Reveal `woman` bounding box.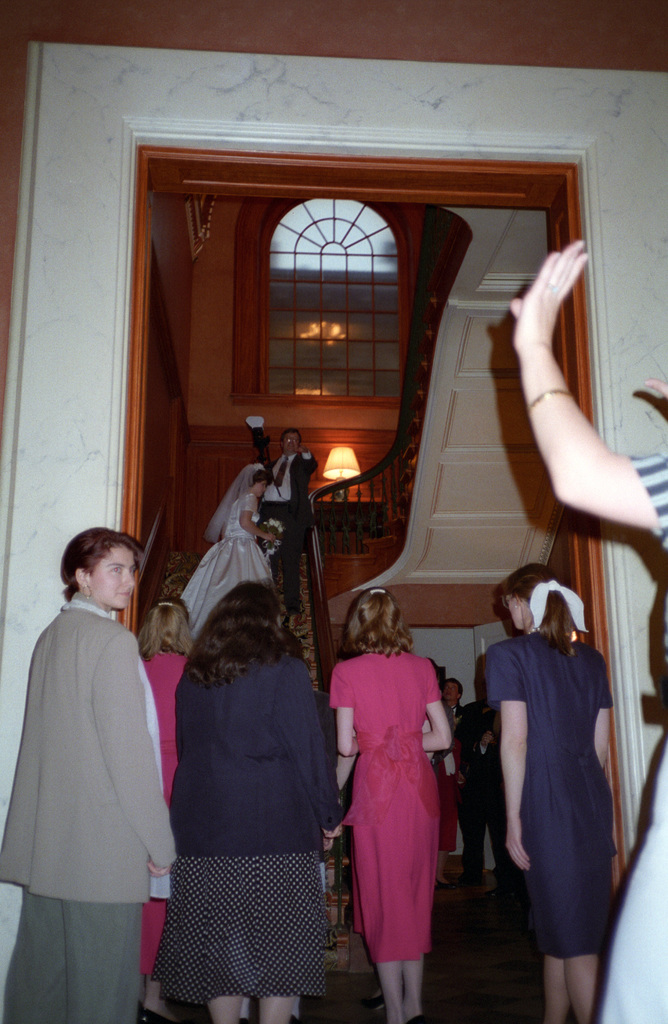
Revealed: 167:578:344:1023.
